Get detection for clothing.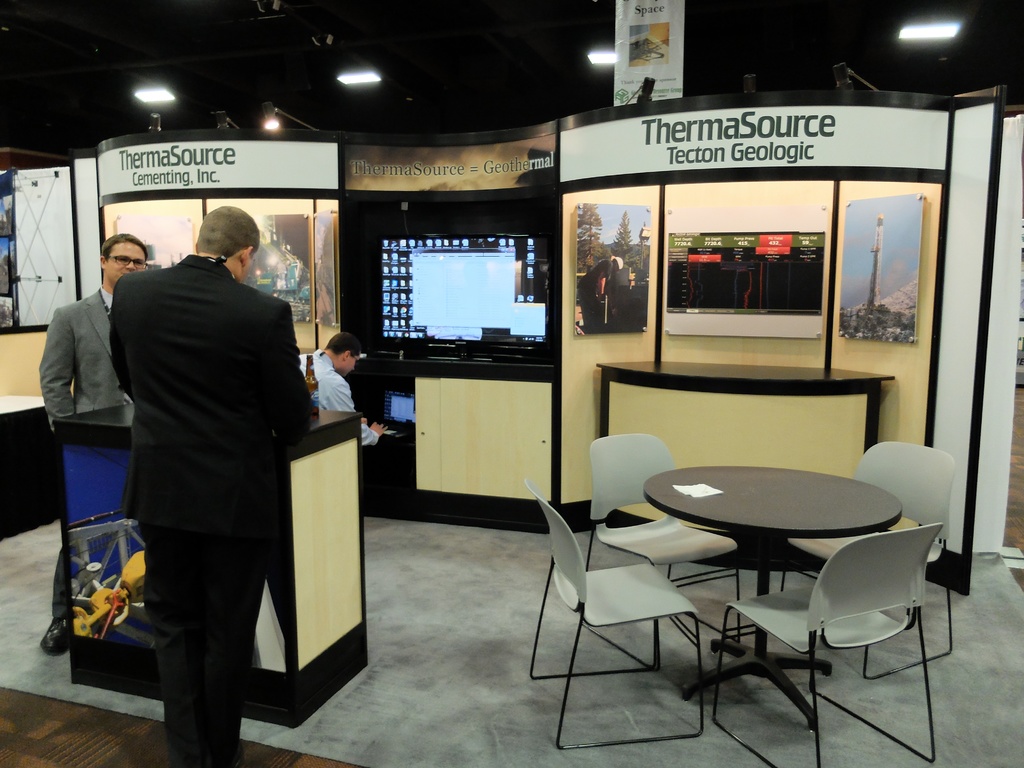
Detection: (x1=111, y1=248, x2=312, y2=767).
